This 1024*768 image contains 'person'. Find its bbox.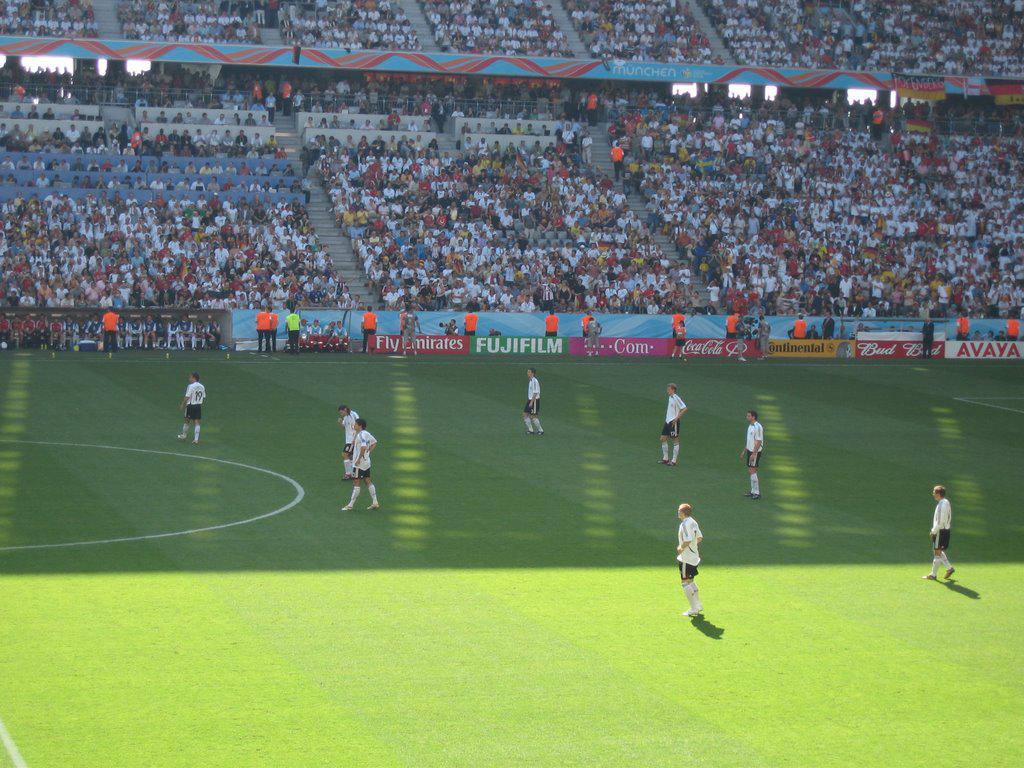
bbox=(490, 328, 500, 338).
